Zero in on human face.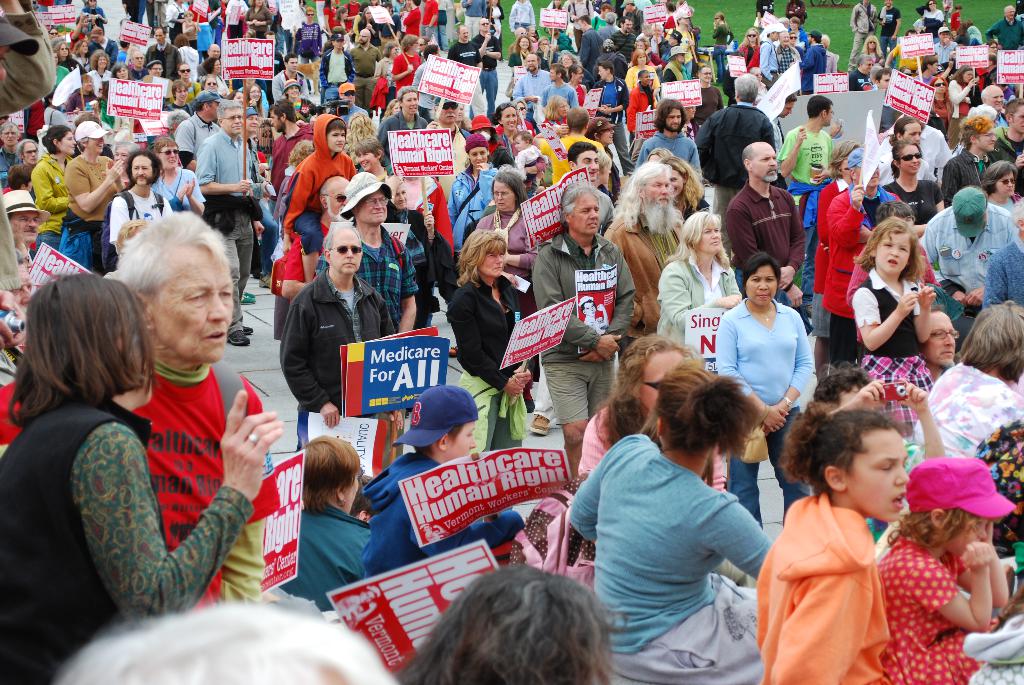
Zeroed in: (27, 143, 40, 164).
